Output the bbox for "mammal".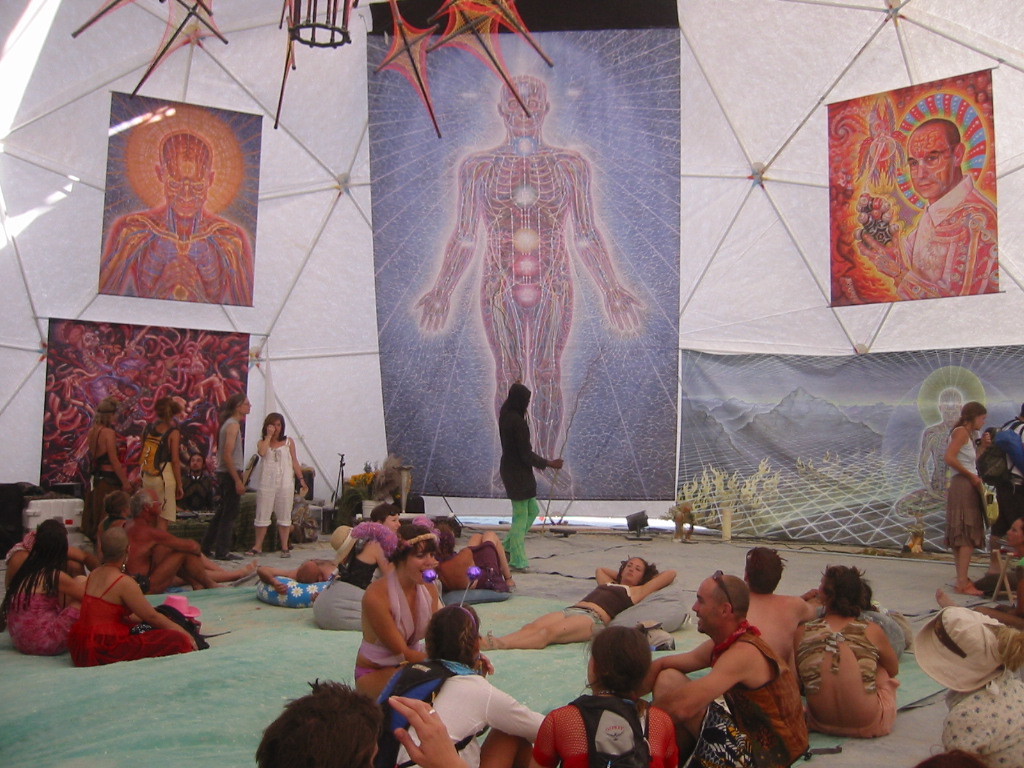
l=503, t=373, r=560, b=572.
